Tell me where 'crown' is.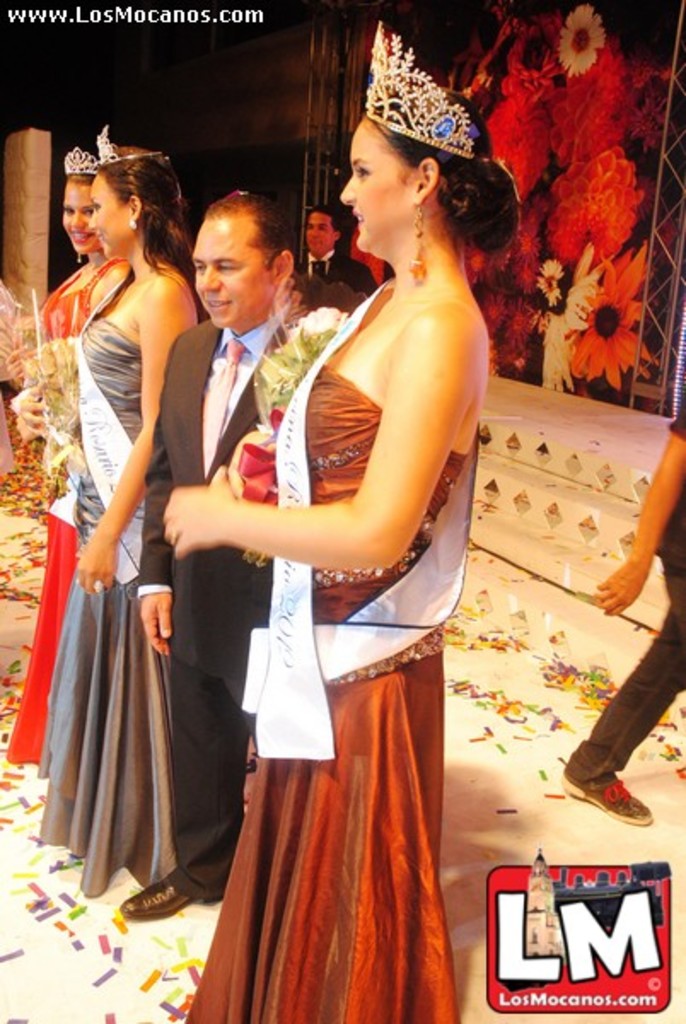
'crown' is at <bbox>60, 142, 96, 174</bbox>.
